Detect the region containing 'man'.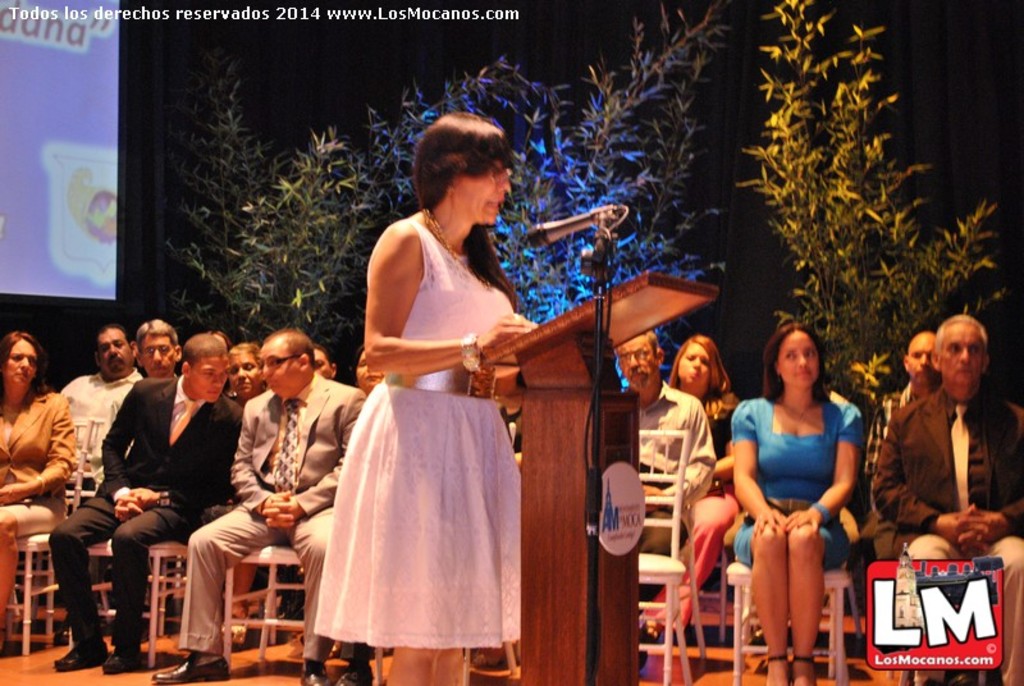
bbox=[129, 312, 183, 376].
